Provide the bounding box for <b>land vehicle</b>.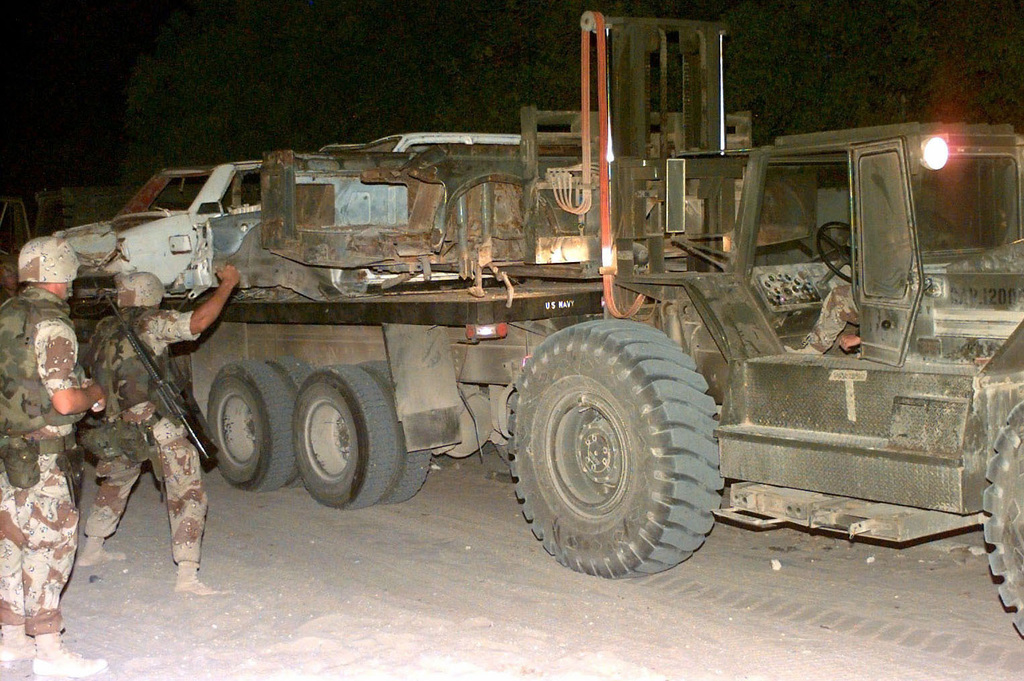
{"left": 36, "top": 128, "right": 547, "bottom": 304}.
